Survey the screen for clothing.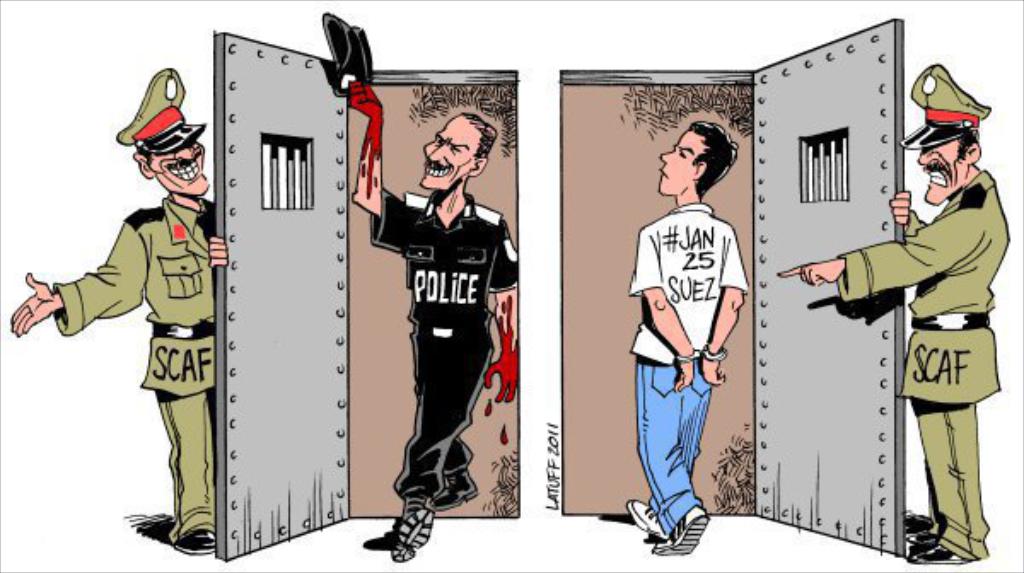
Survey found: 369:186:536:506.
